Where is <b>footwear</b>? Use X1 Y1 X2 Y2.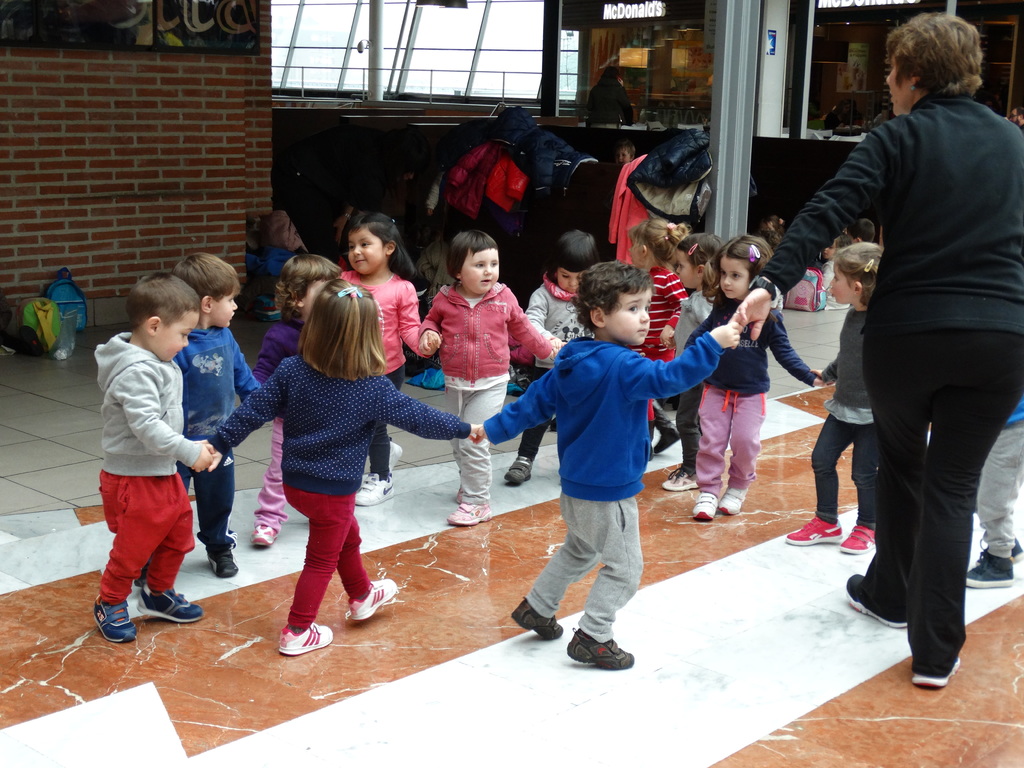
283 619 332 653.
